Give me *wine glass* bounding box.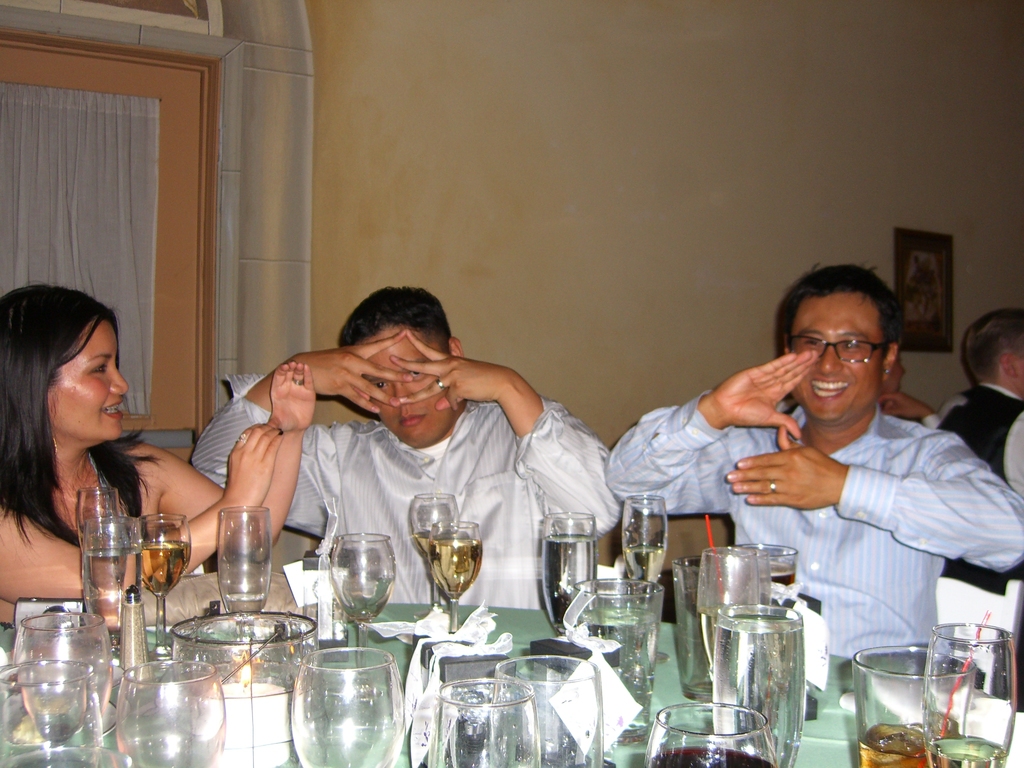
493 654 601 767.
